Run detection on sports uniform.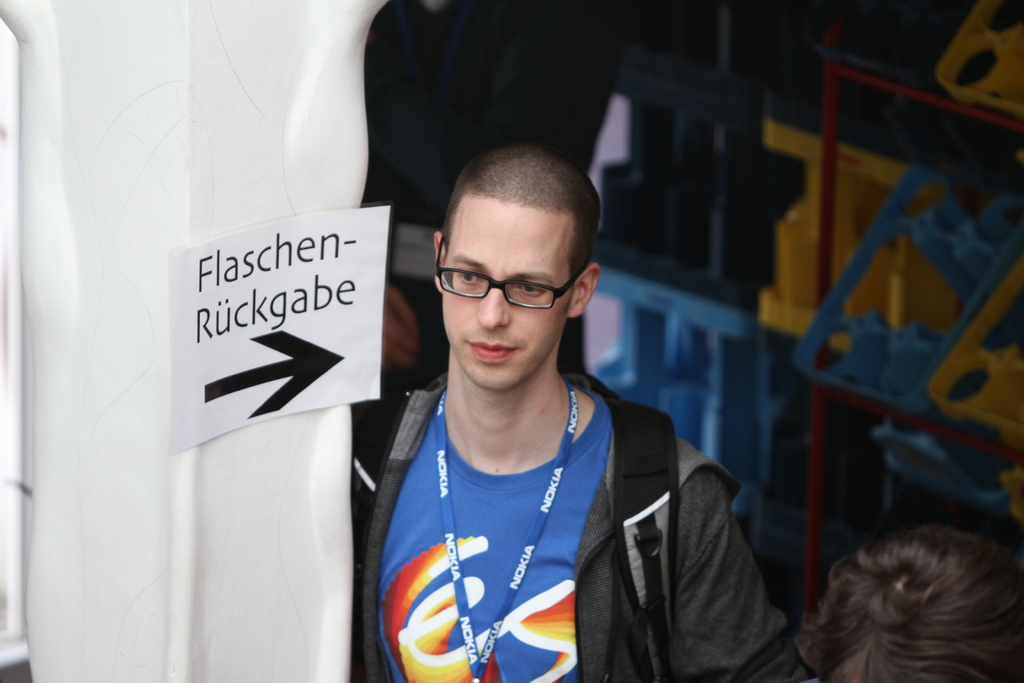
Result: bbox=(341, 343, 823, 682).
